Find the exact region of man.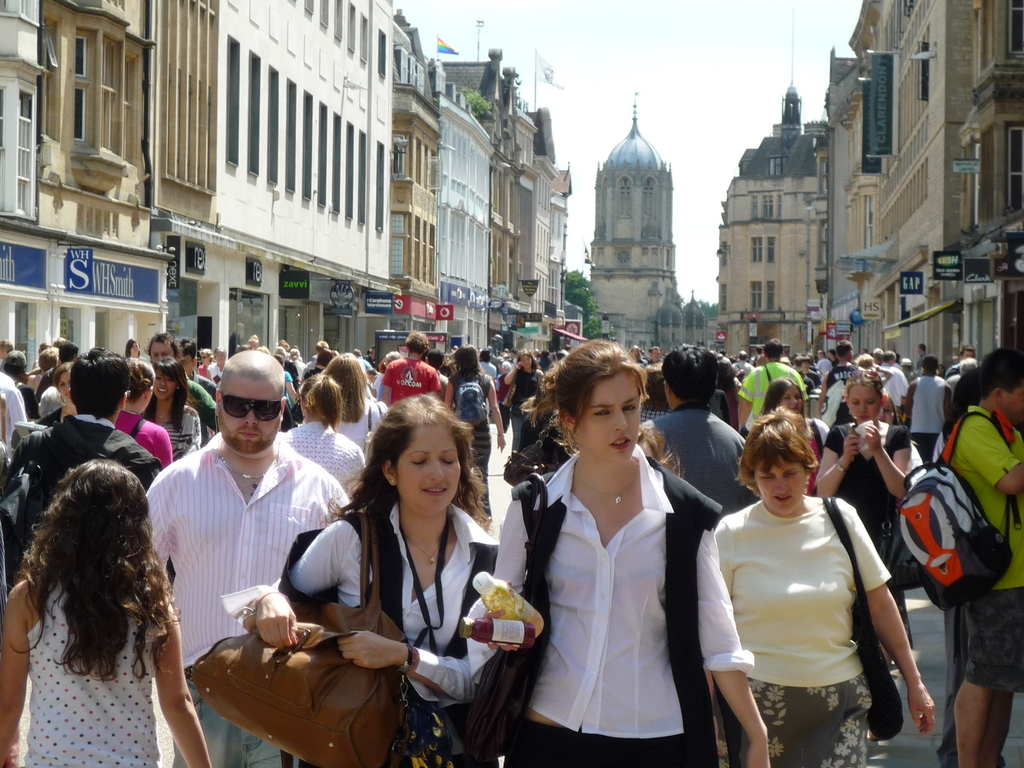
Exact region: select_region(37, 340, 81, 412).
